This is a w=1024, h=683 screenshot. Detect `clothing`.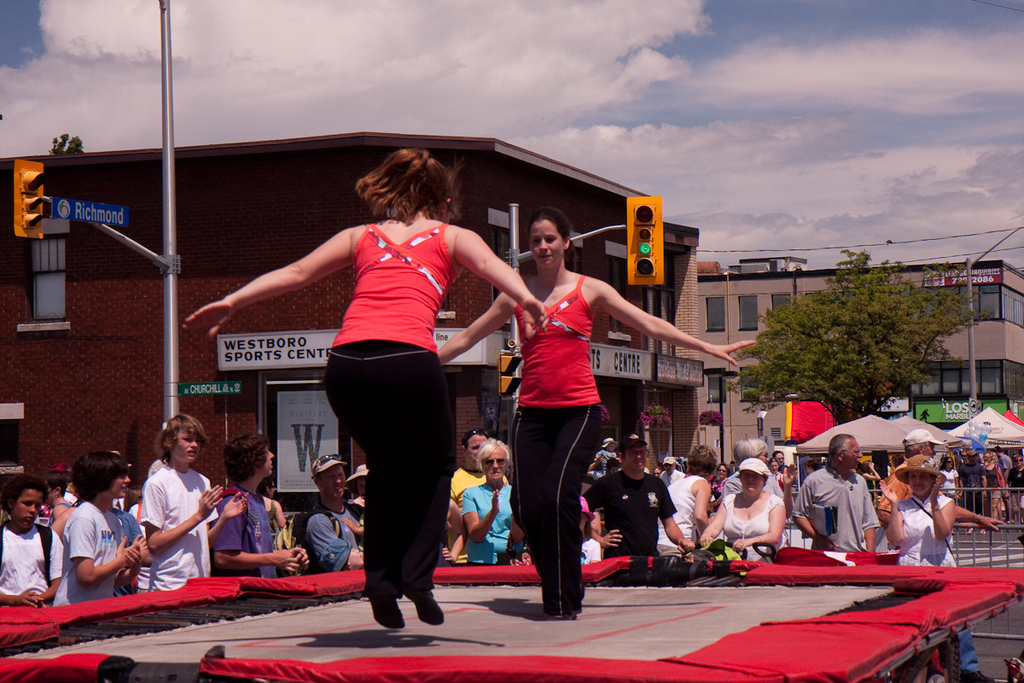
{"x1": 569, "y1": 489, "x2": 593, "y2": 517}.
